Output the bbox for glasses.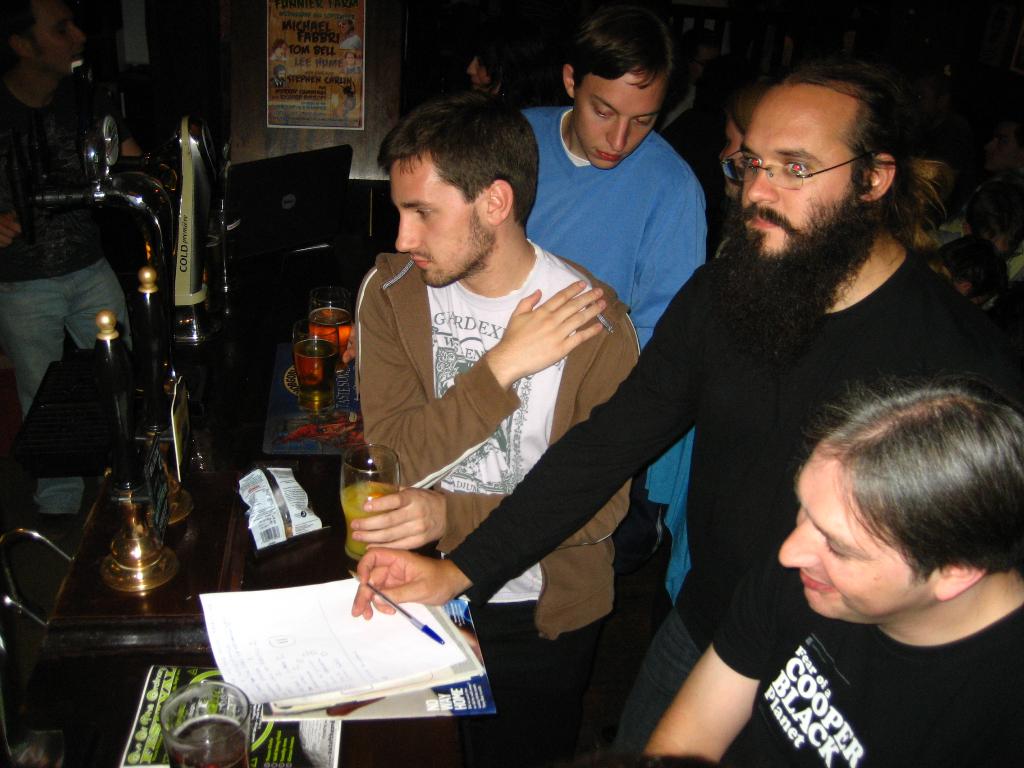
x1=717 y1=145 x2=881 y2=194.
